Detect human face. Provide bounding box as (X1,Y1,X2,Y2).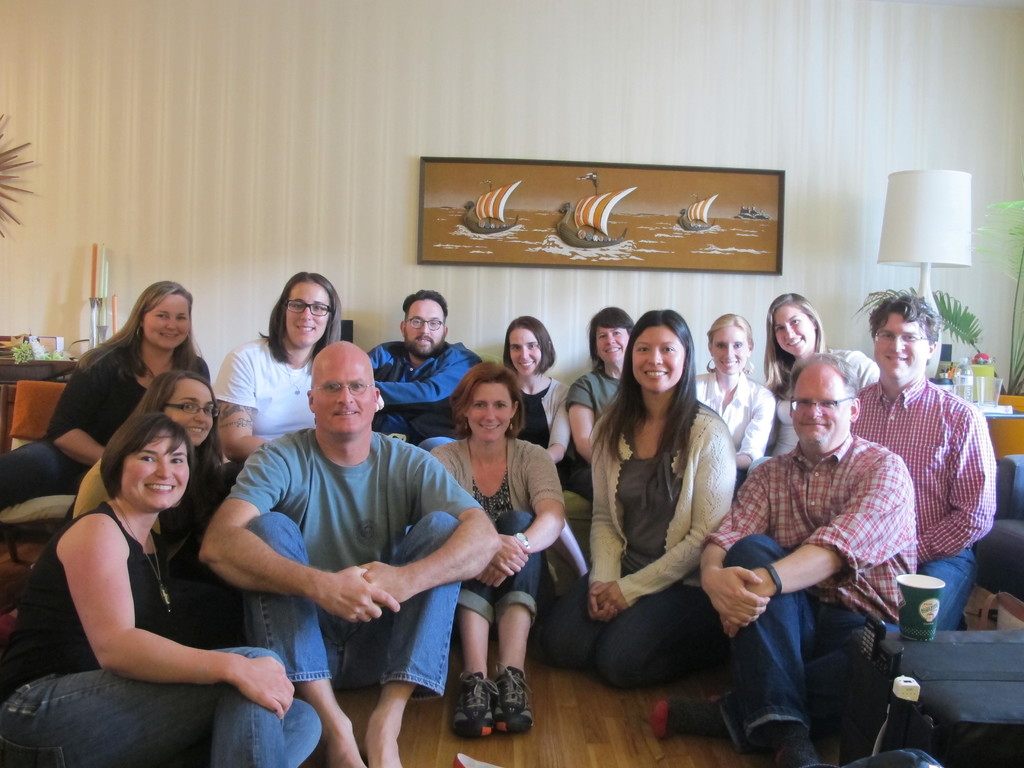
(715,328,747,376).
